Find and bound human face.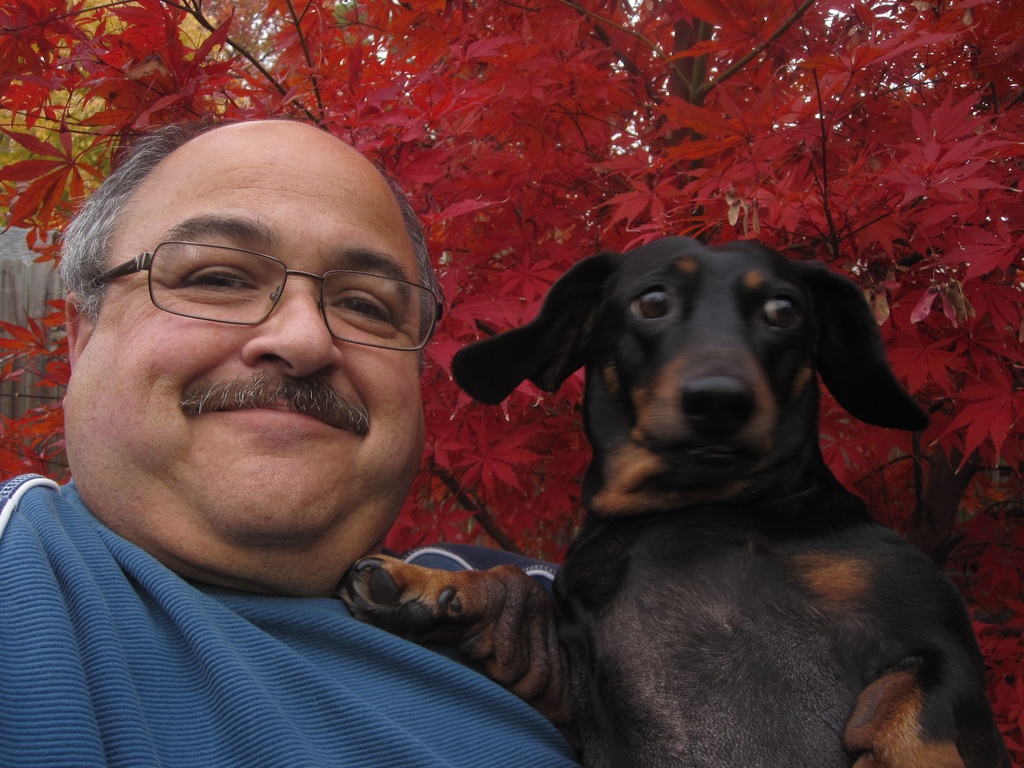
Bound: <region>63, 134, 419, 586</region>.
